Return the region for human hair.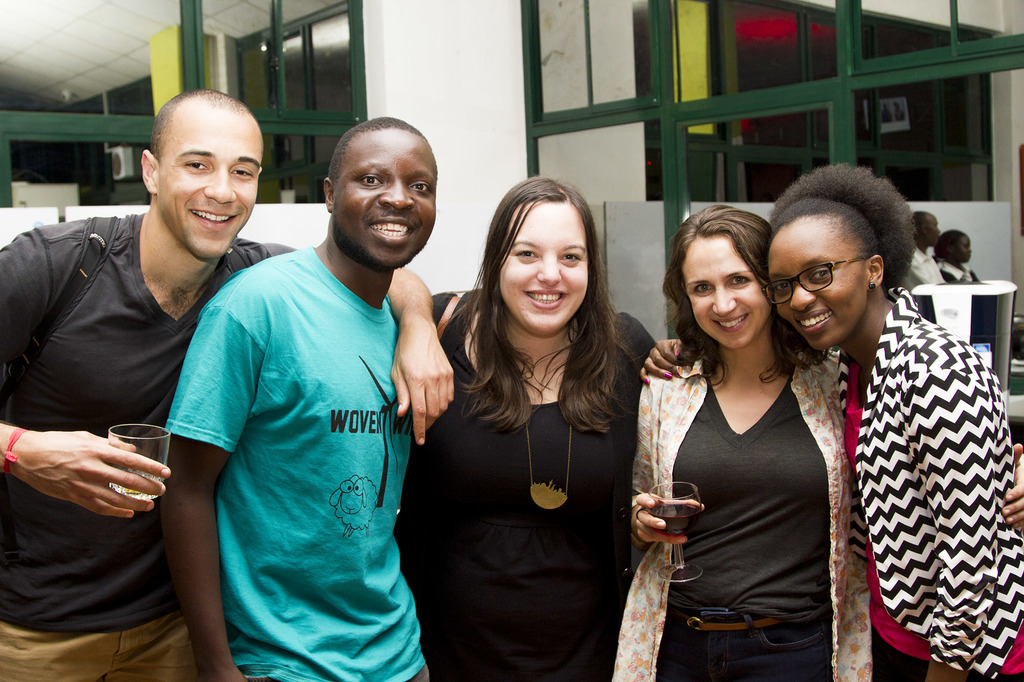
Rect(329, 115, 425, 179).
